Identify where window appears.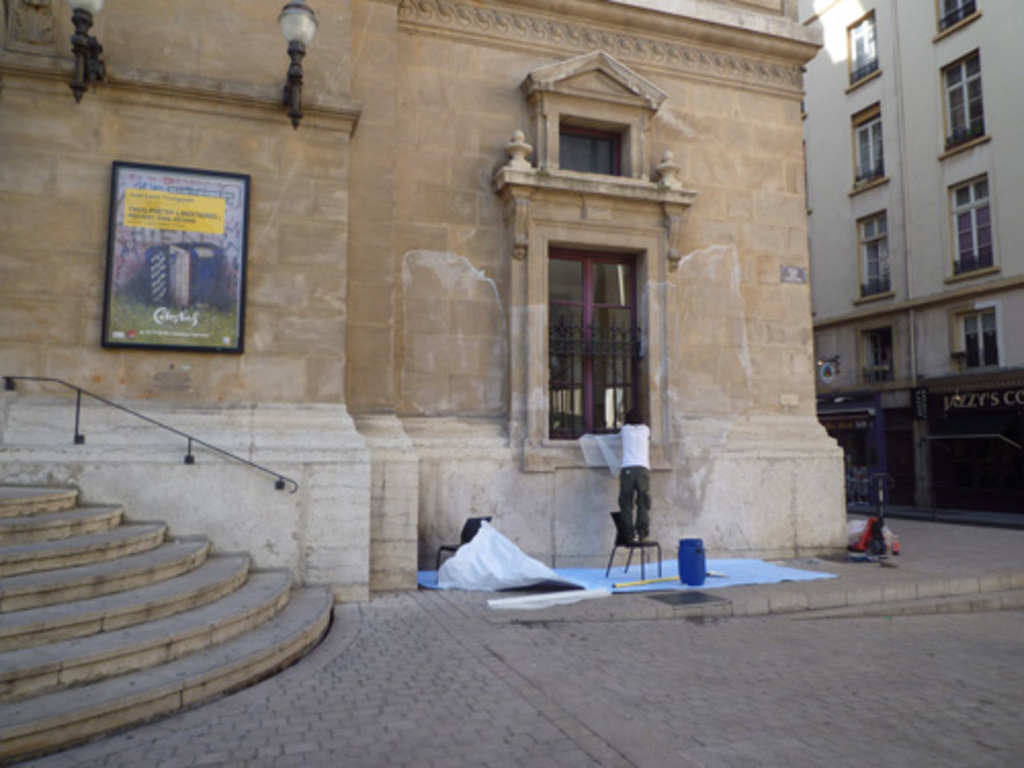
Appears at <bbox>944, 174, 993, 279</bbox>.
